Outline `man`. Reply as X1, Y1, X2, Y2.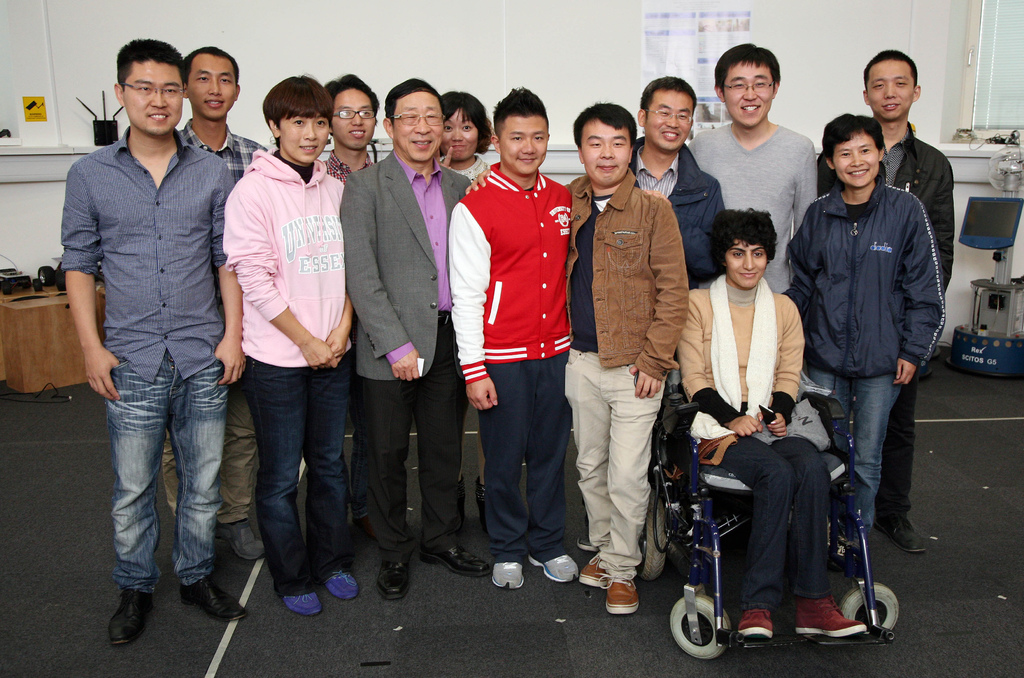
223, 67, 355, 616.
